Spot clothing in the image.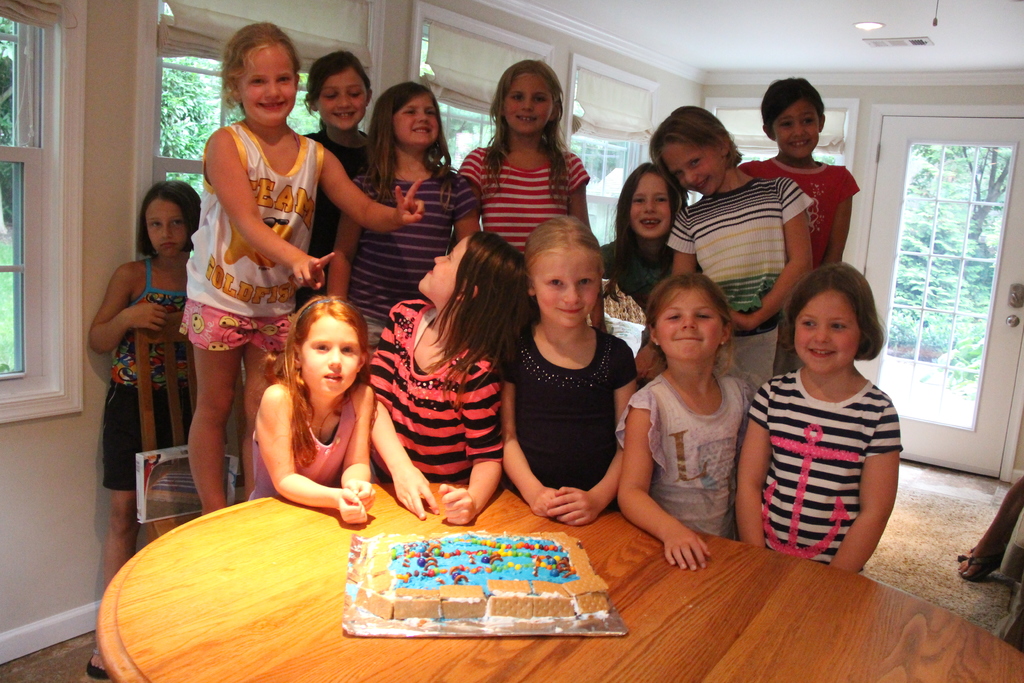
clothing found at [left=360, top=168, right=476, bottom=337].
